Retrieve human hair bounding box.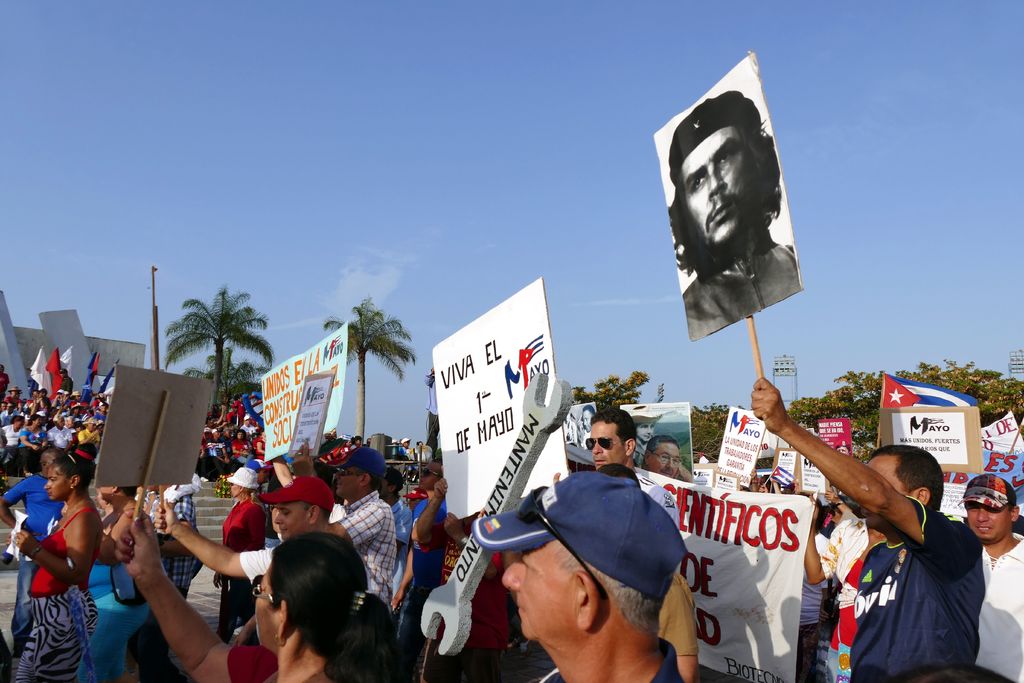
Bounding box: crop(582, 404, 595, 413).
